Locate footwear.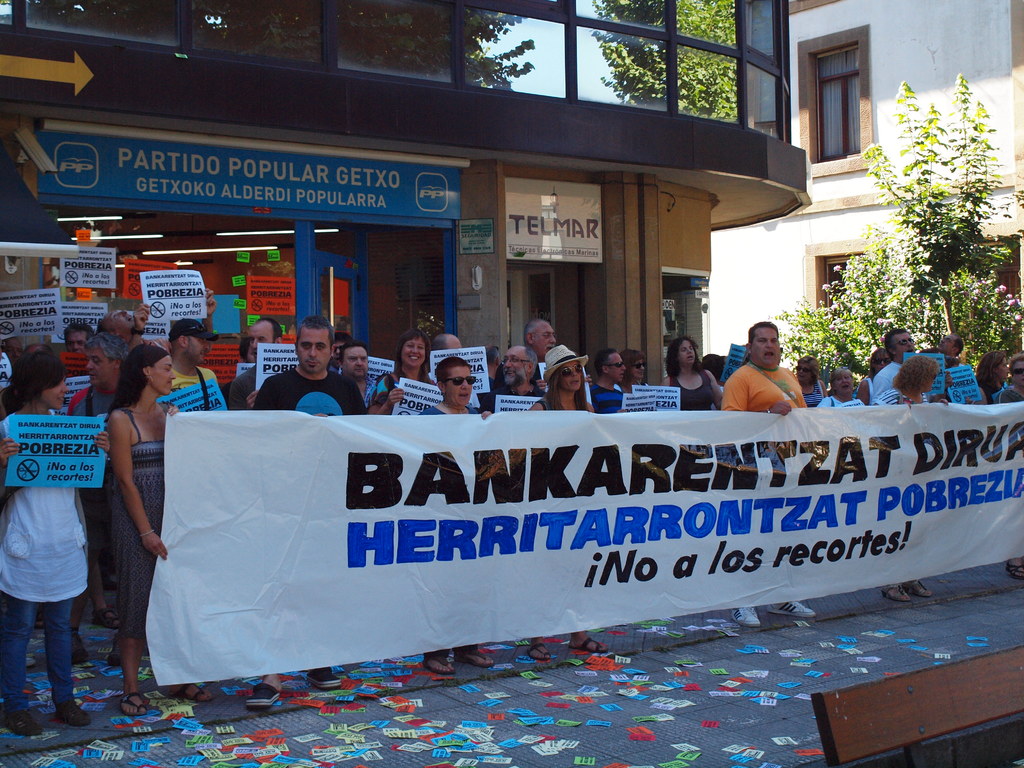
Bounding box: BBox(885, 581, 911, 605).
